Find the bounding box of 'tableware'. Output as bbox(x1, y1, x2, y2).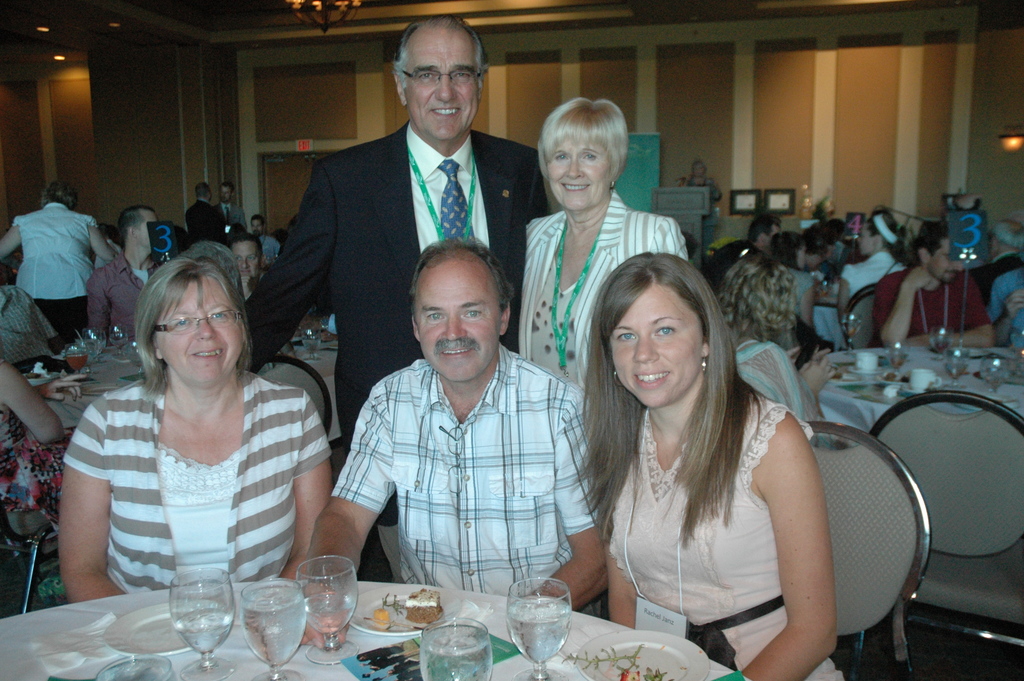
bbox(976, 357, 1009, 394).
